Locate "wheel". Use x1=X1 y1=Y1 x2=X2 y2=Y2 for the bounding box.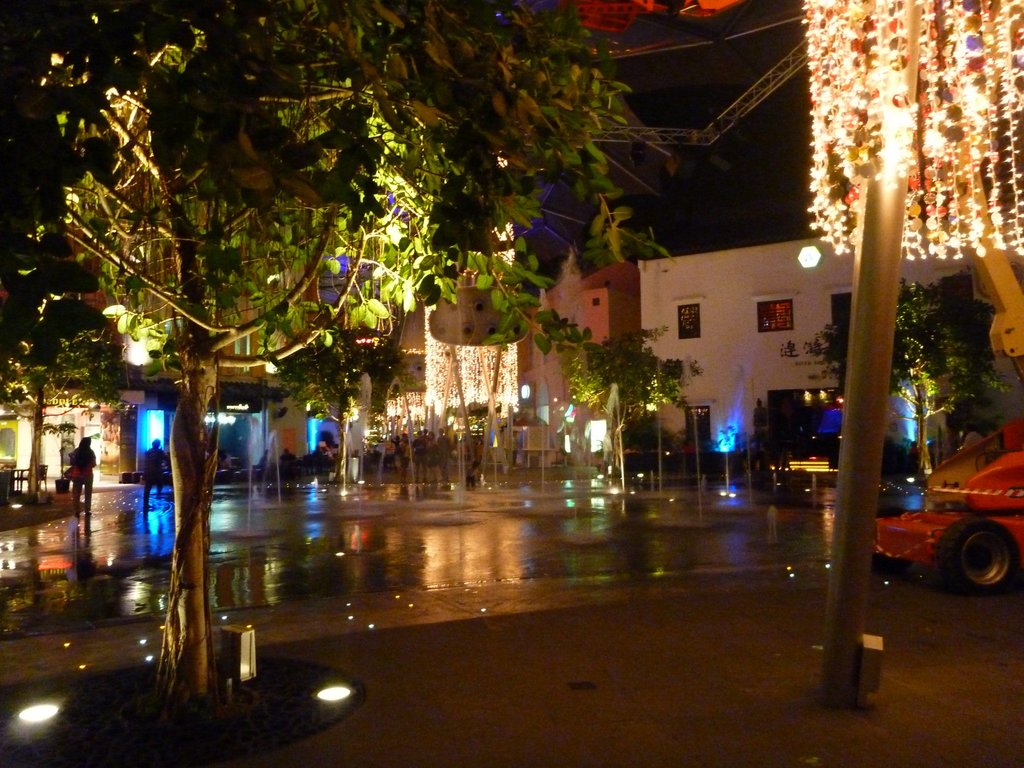
x1=922 y1=529 x2=1015 y2=601.
